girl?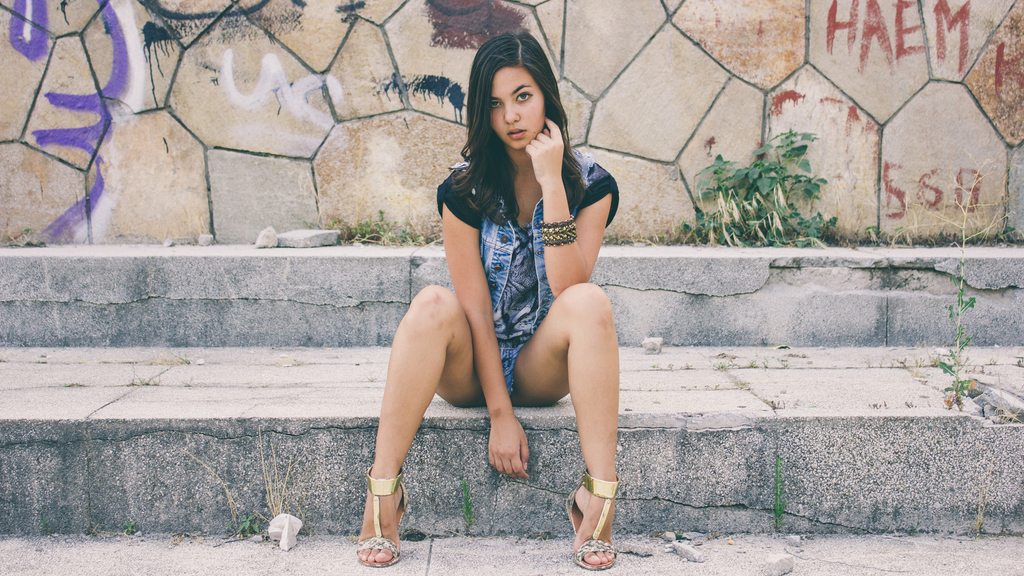
Rect(356, 31, 621, 569)
